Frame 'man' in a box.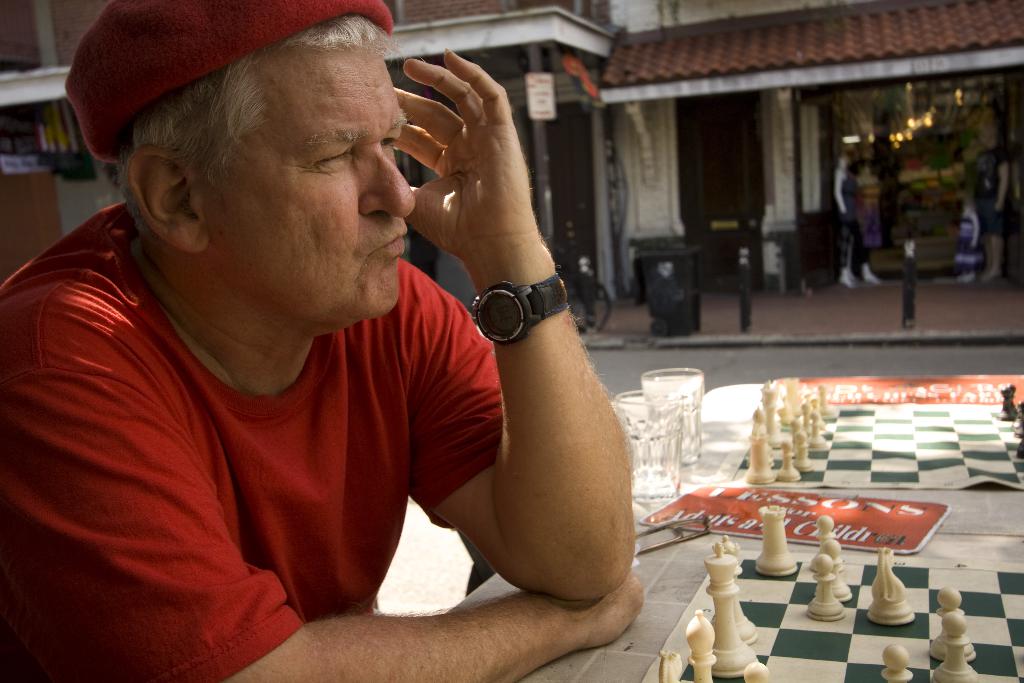
pyautogui.locateOnScreen(4, 0, 657, 666).
